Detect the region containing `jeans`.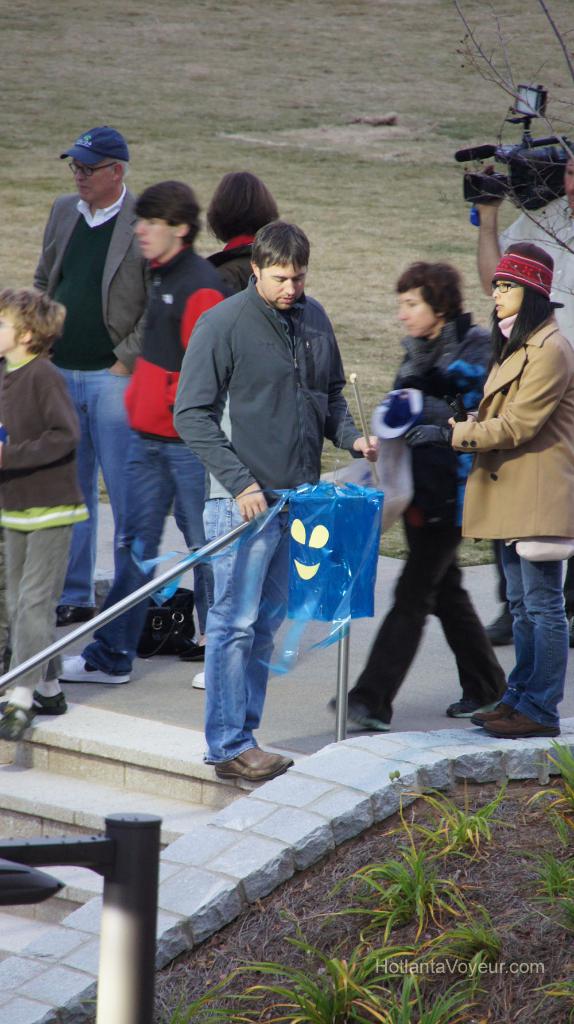
(0, 522, 69, 685).
